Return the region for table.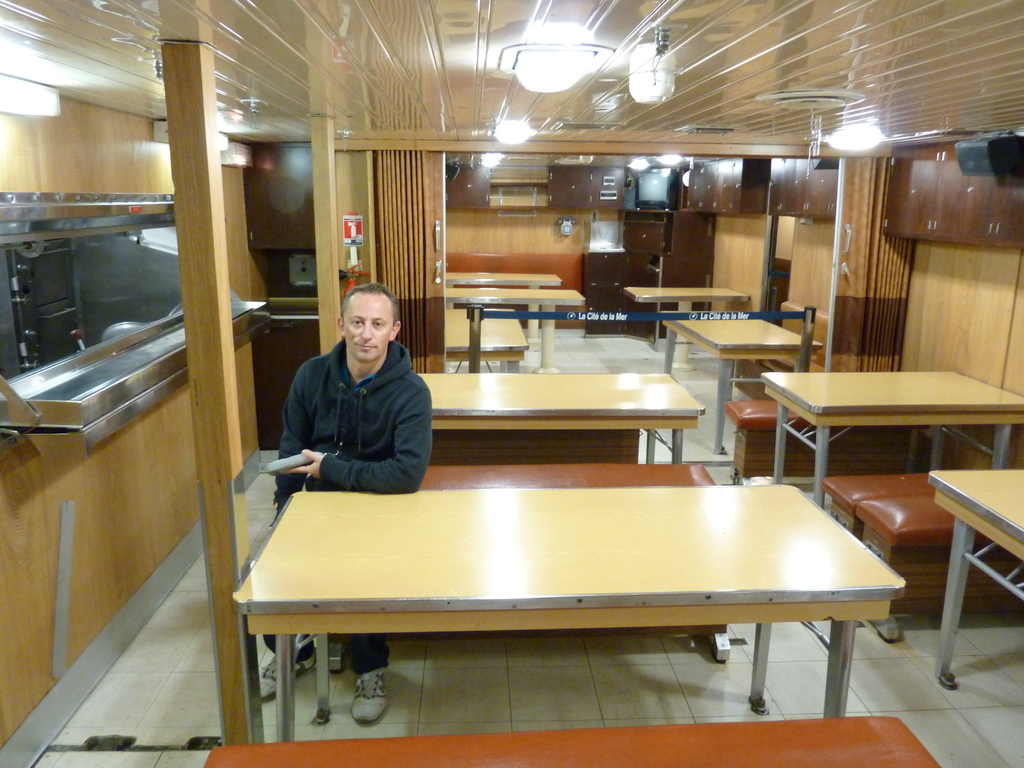
(666,317,819,458).
